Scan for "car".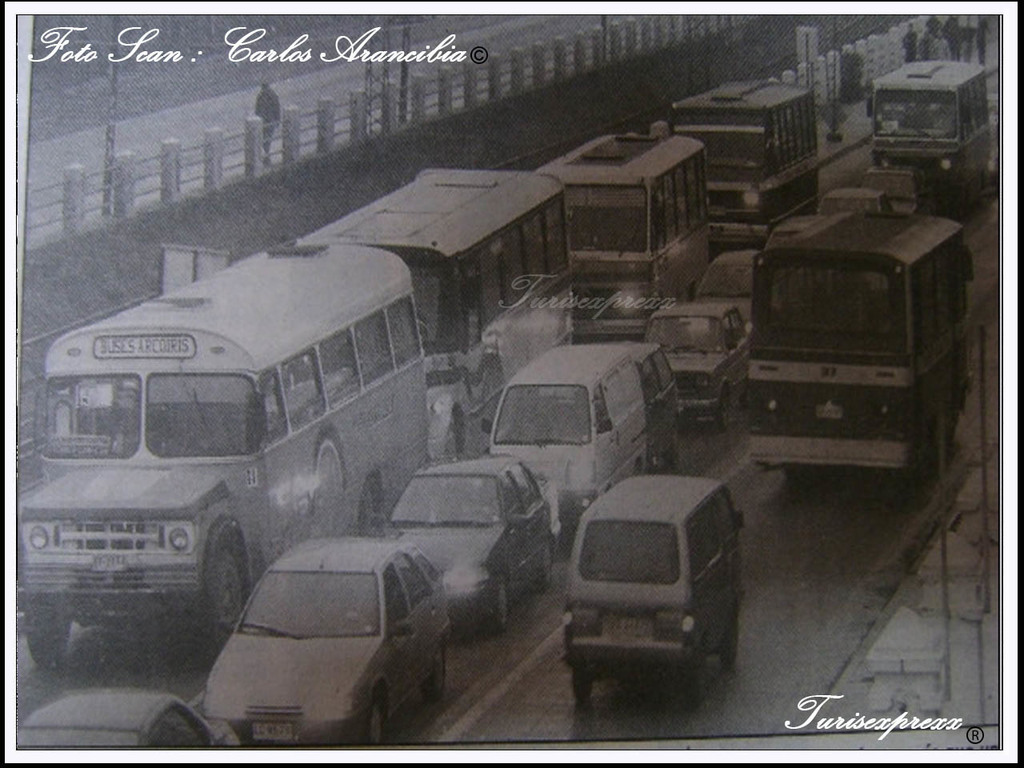
Scan result: 548,460,752,699.
